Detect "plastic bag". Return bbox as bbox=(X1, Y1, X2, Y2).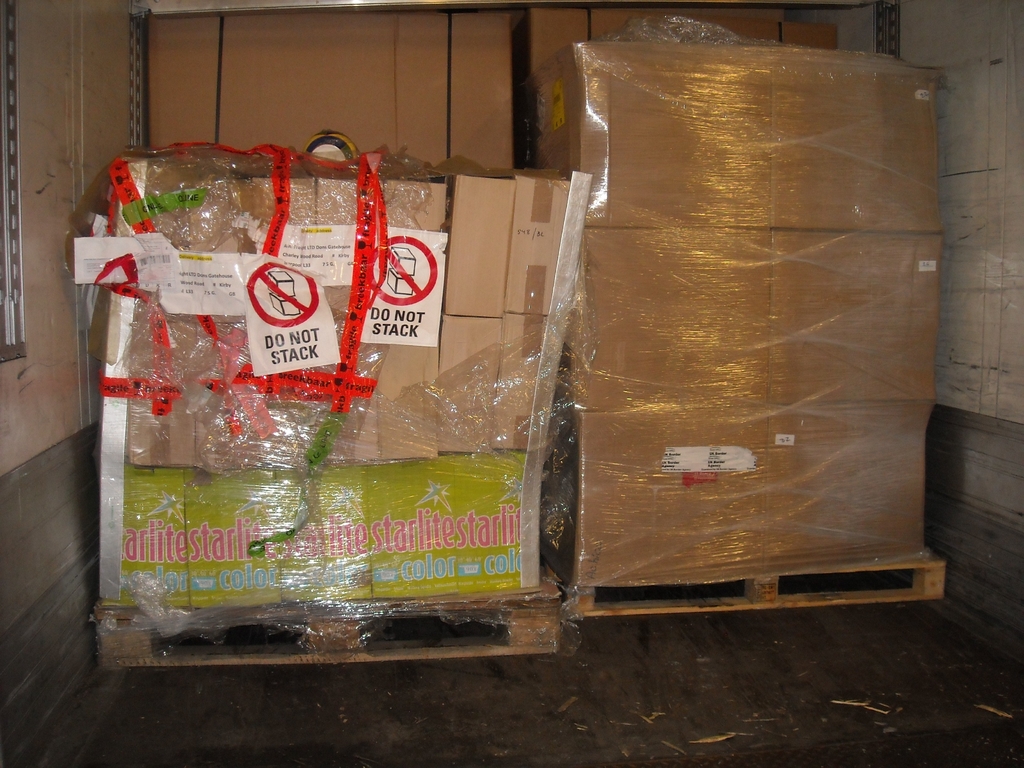
bbox=(555, 8, 943, 620).
